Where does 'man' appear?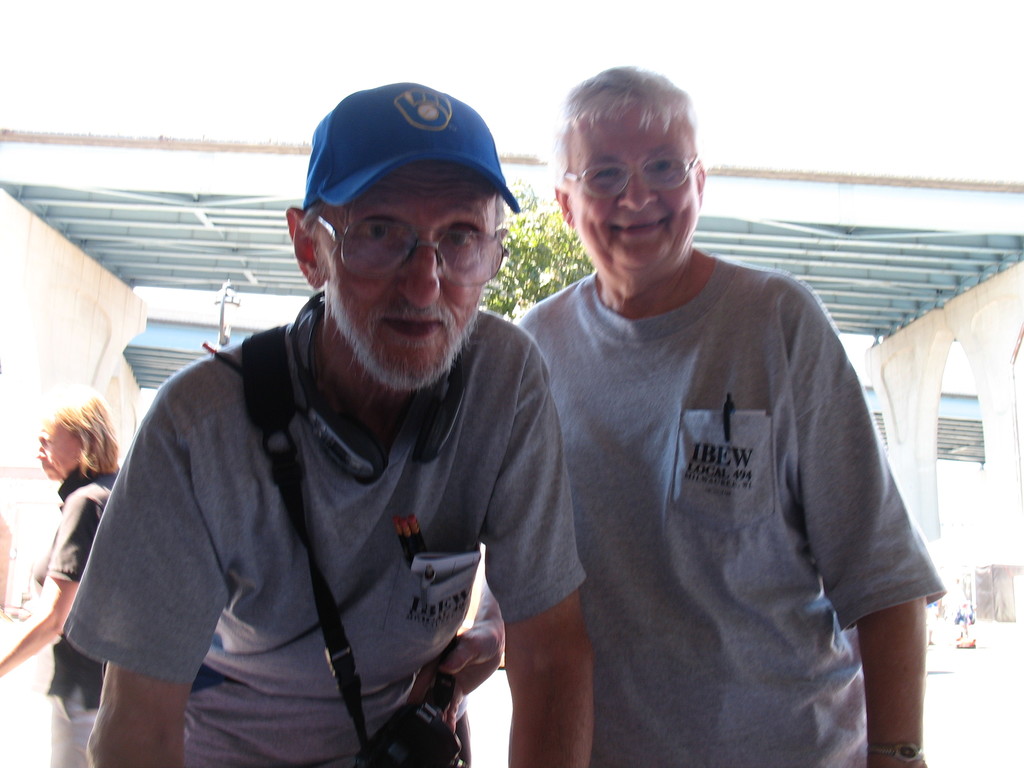
Appears at bbox(495, 58, 943, 767).
